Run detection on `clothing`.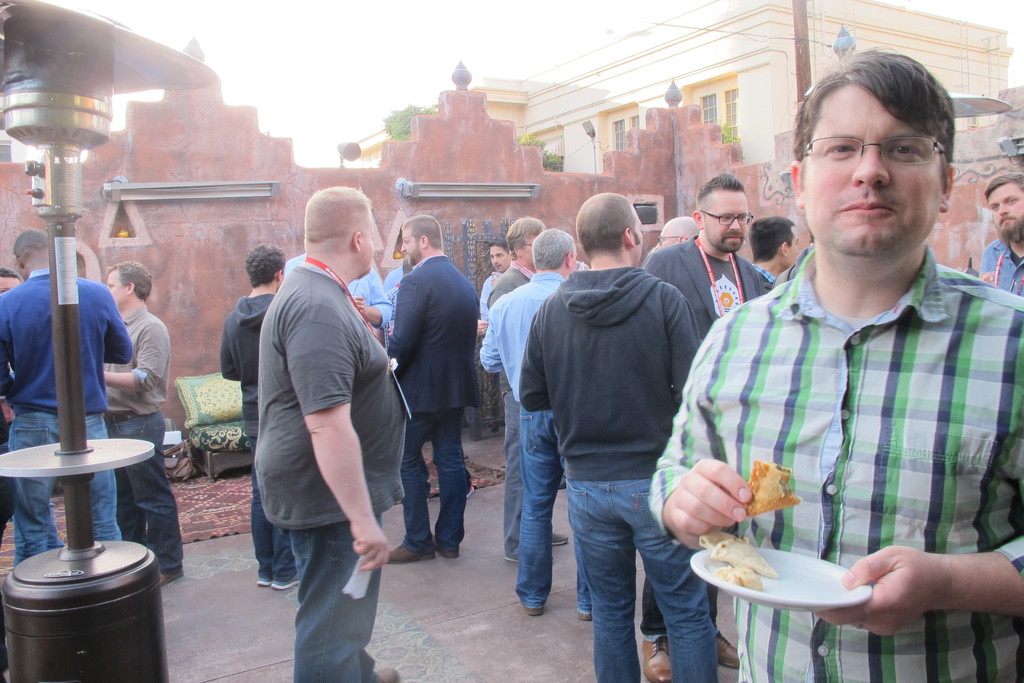
Result: {"left": 977, "top": 234, "right": 1023, "bottom": 297}.
